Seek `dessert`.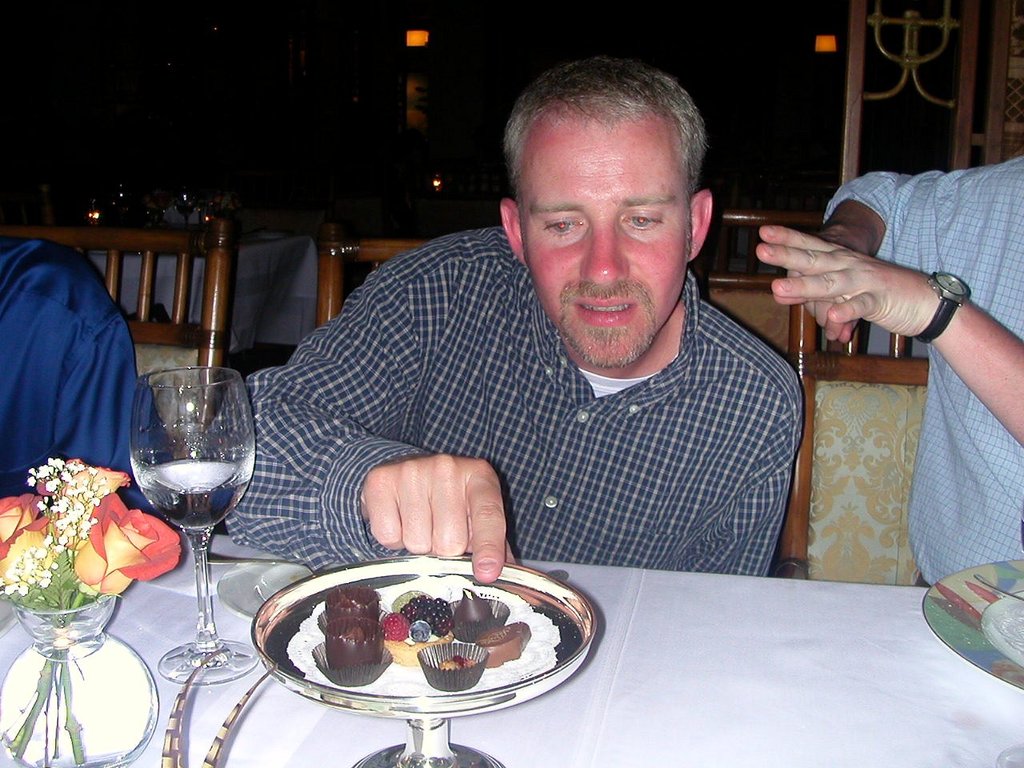
BBox(382, 590, 457, 666).
